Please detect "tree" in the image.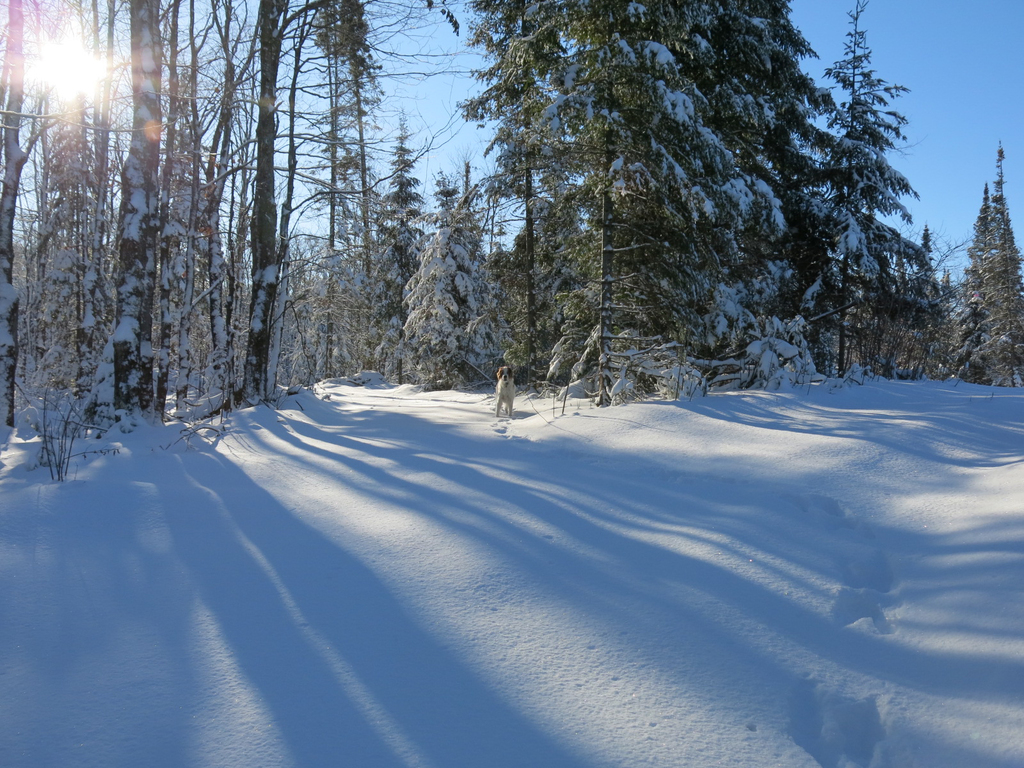
935,141,1023,384.
